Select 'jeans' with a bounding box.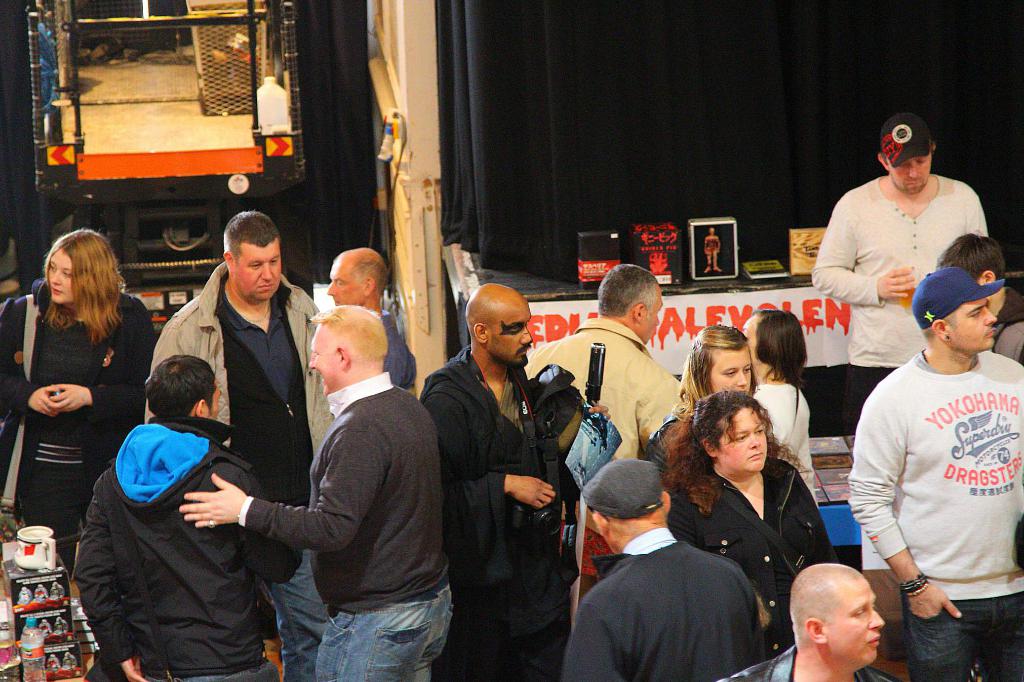
Rect(899, 588, 1023, 681).
